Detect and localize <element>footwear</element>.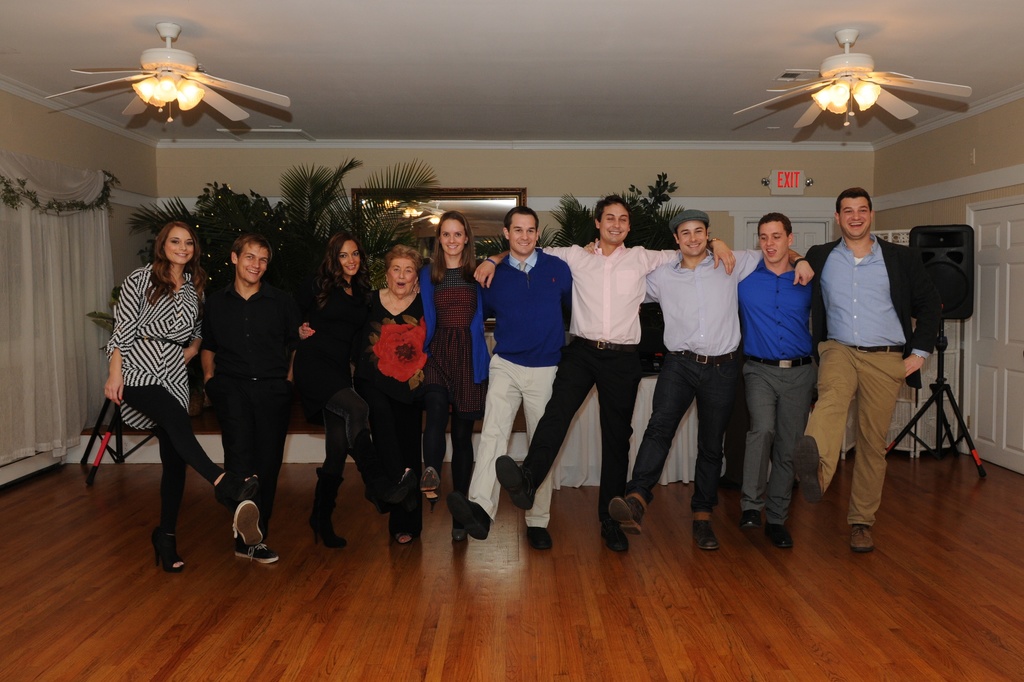
Localized at <region>739, 507, 764, 527</region>.
